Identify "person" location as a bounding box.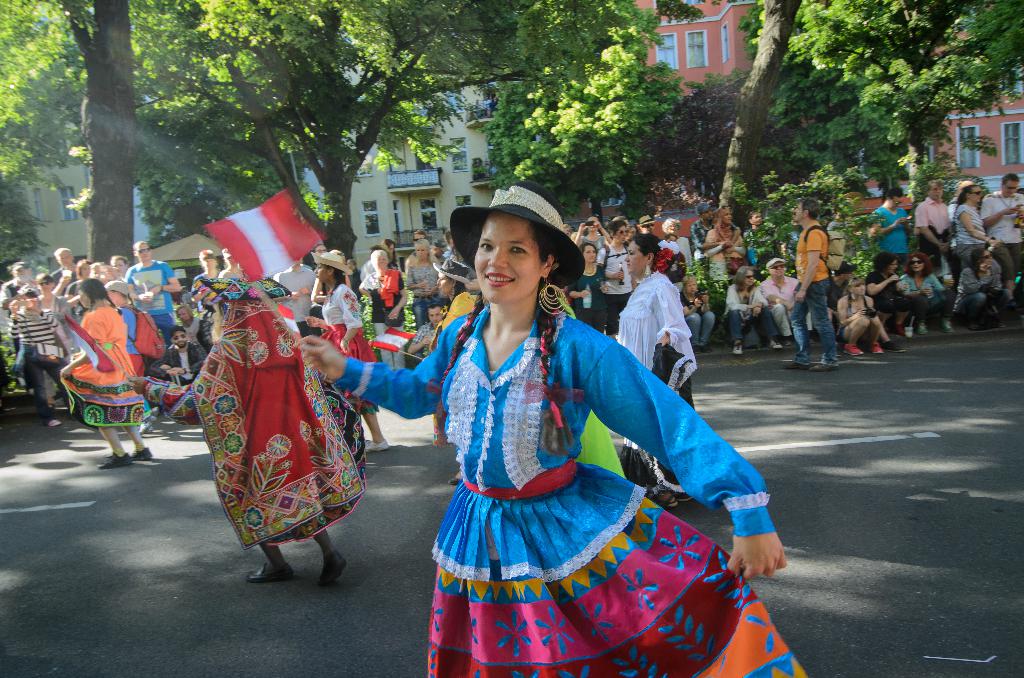
l=49, t=259, r=143, b=467.
